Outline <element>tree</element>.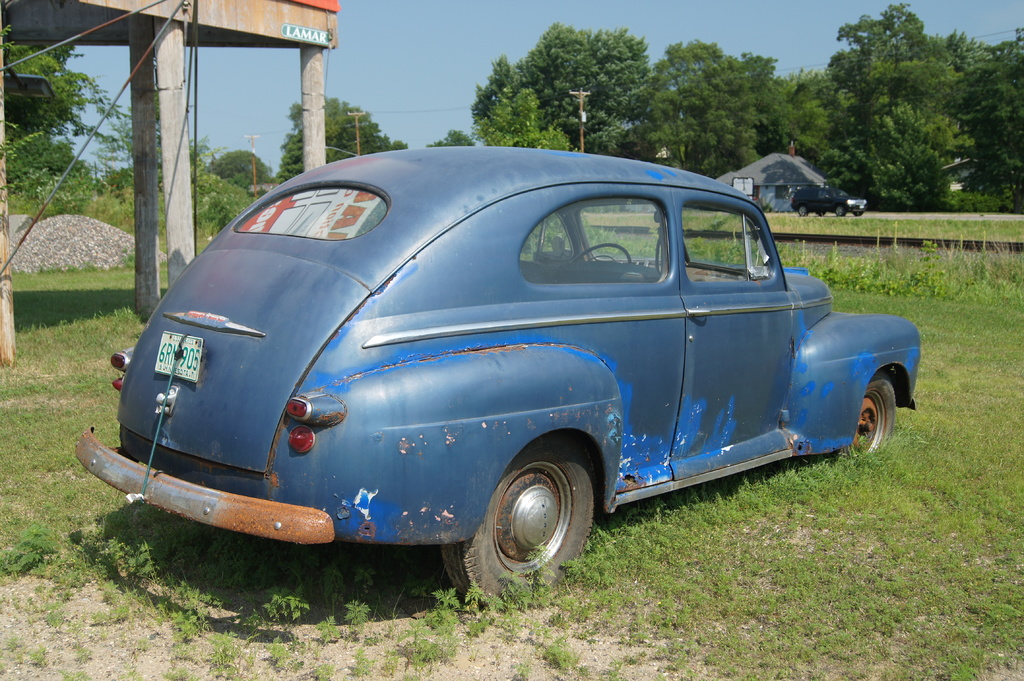
Outline: bbox=[0, 33, 143, 221].
